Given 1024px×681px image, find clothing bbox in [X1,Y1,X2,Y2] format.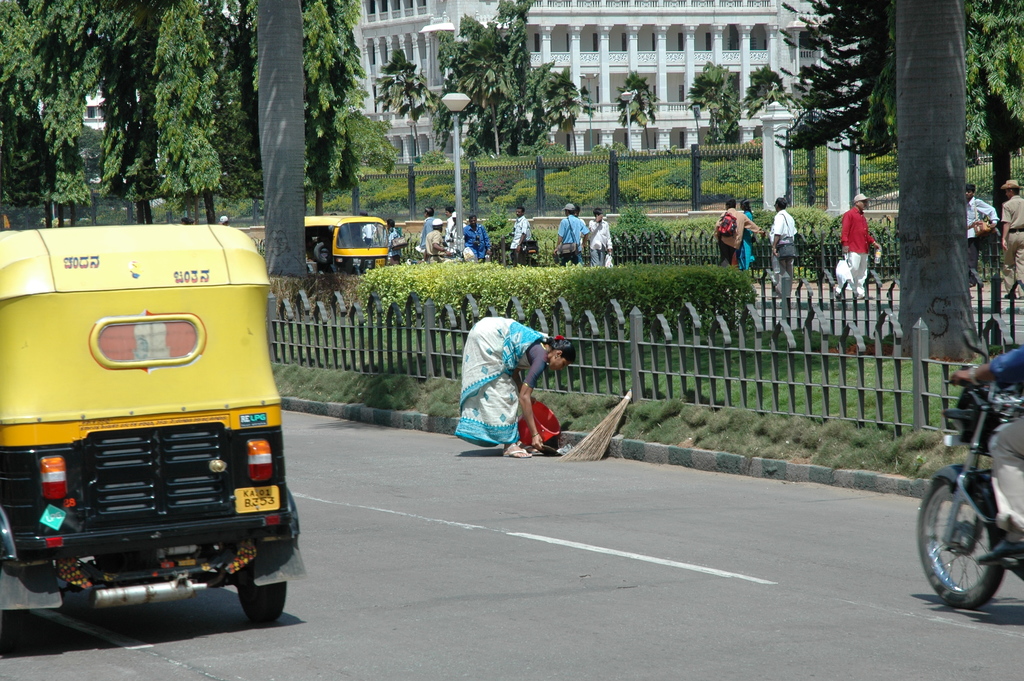
[456,220,495,267].
